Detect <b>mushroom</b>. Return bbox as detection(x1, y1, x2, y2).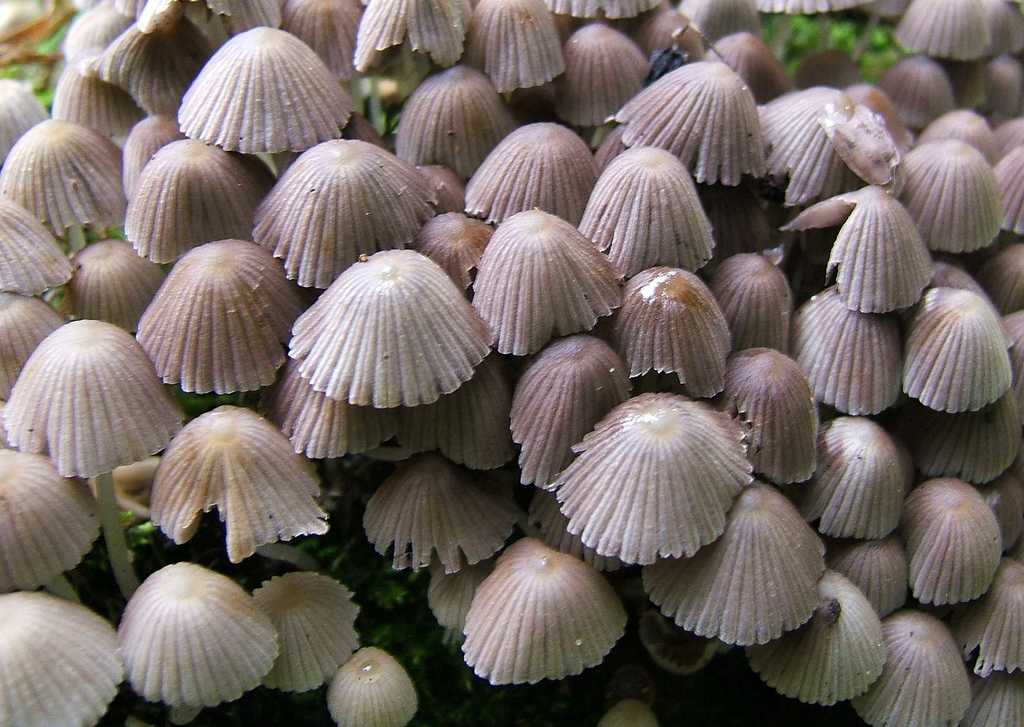
detection(420, 541, 646, 718).
